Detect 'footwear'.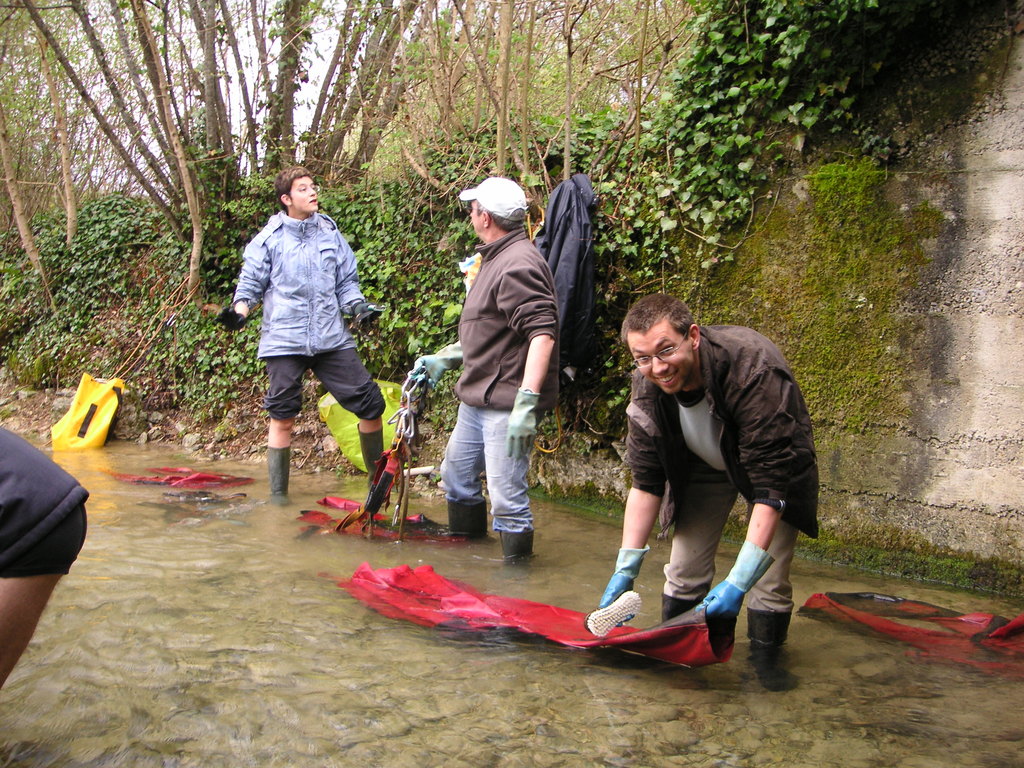
Detected at Rect(660, 594, 700, 621).
